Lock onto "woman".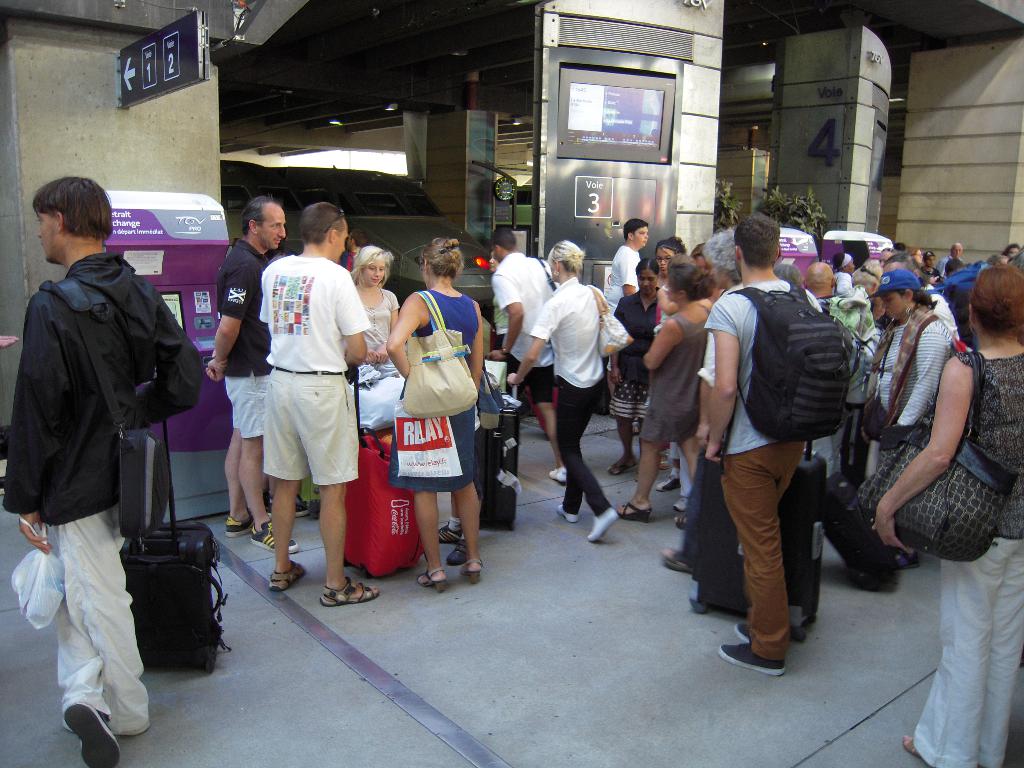
Locked: 689 243 710 274.
